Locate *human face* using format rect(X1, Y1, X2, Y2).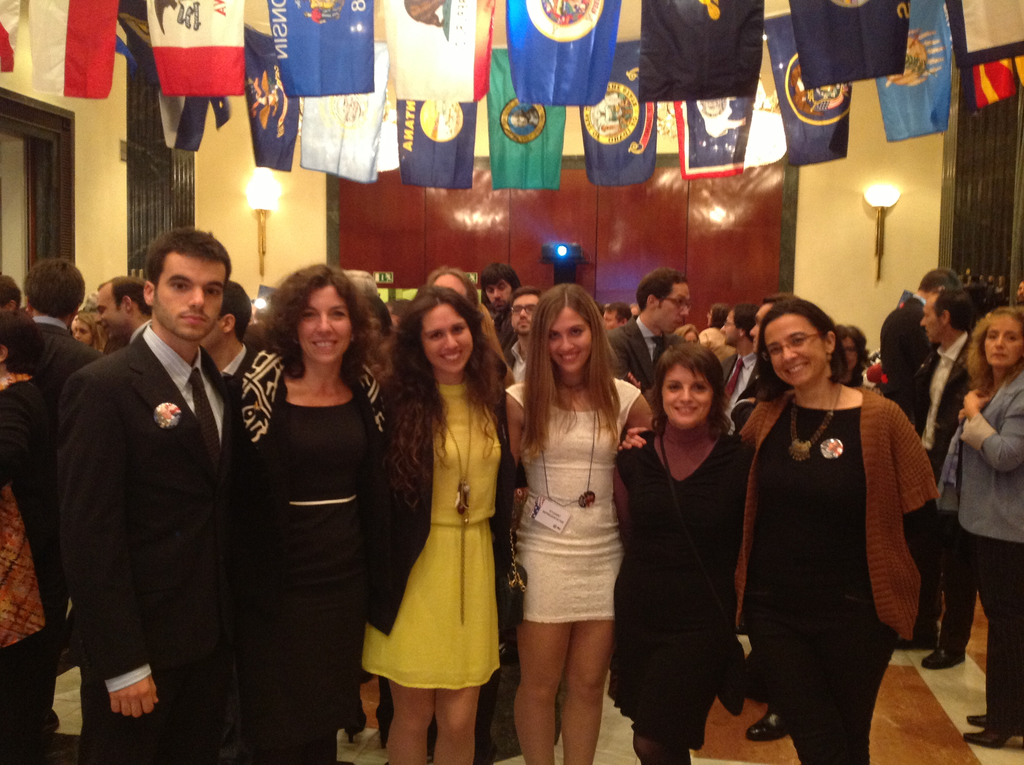
rect(684, 329, 697, 345).
